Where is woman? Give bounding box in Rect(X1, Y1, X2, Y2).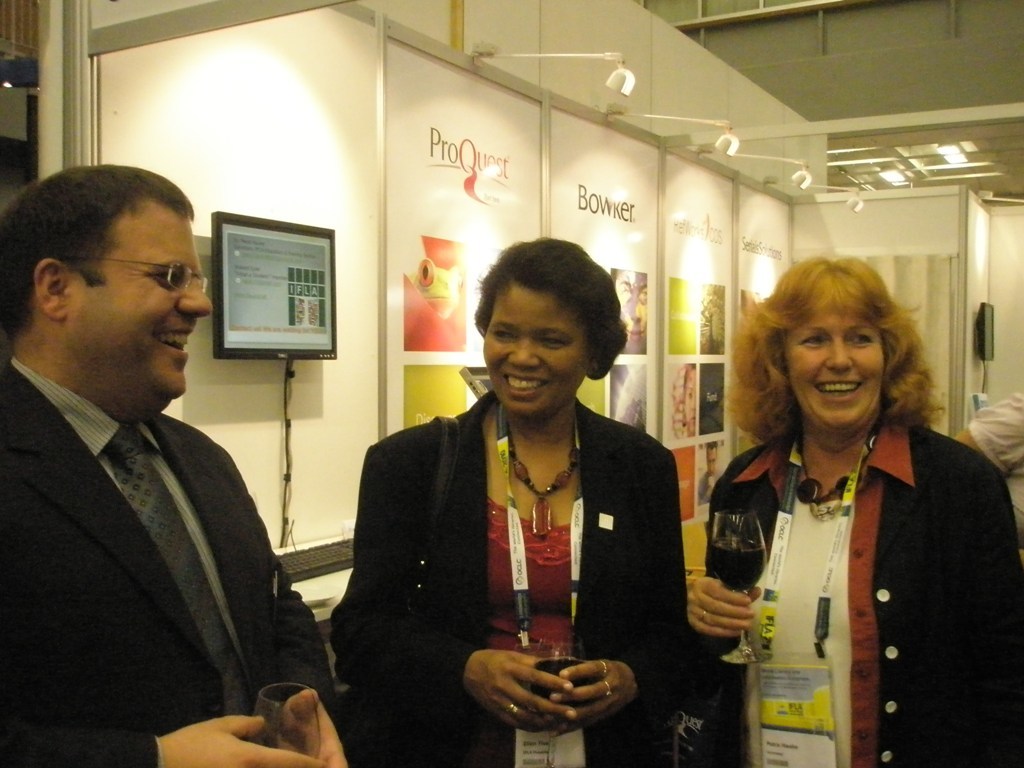
Rect(682, 264, 1017, 767).
